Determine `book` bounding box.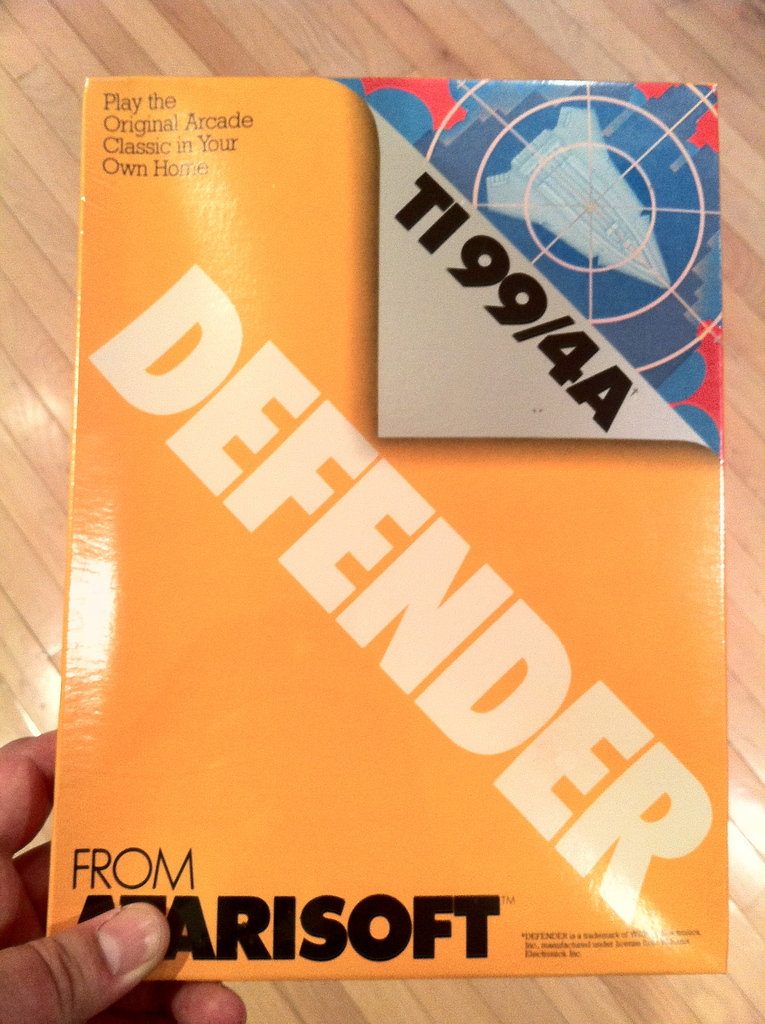
Determined: x1=56 y1=68 x2=725 y2=977.
